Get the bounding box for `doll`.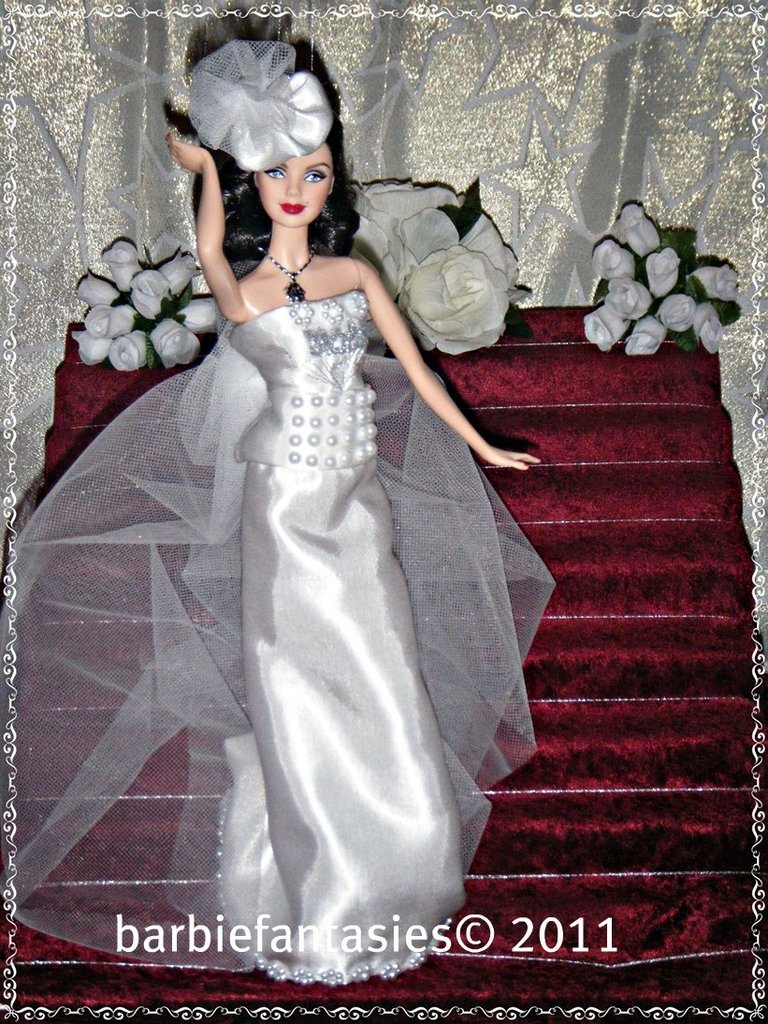
0:37:557:1000.
